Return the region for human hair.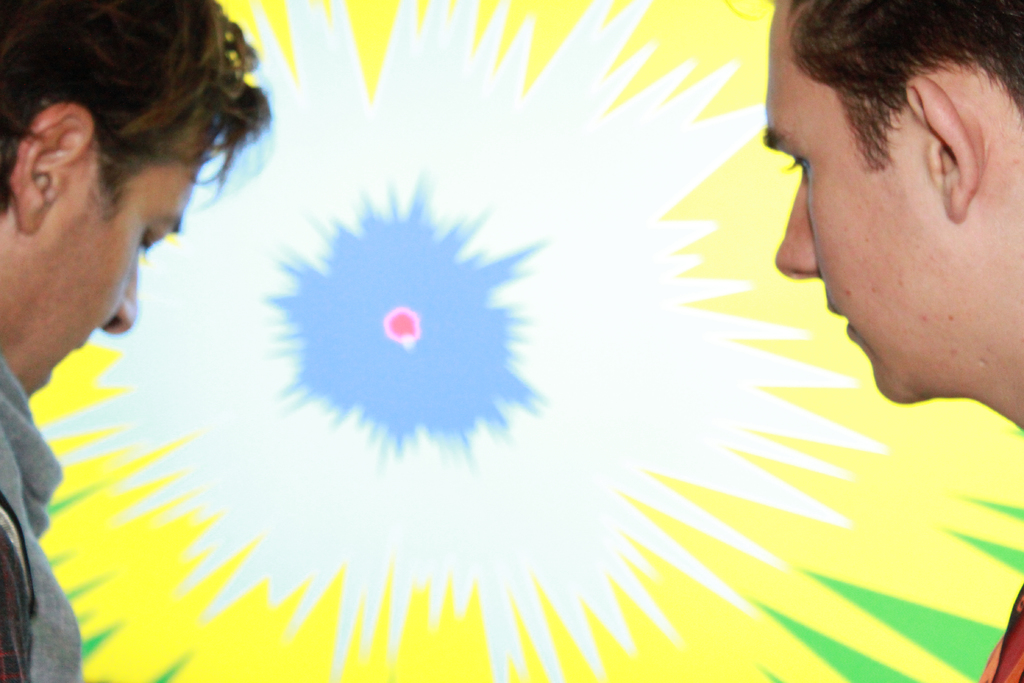
(0, 0, 230, 308).
